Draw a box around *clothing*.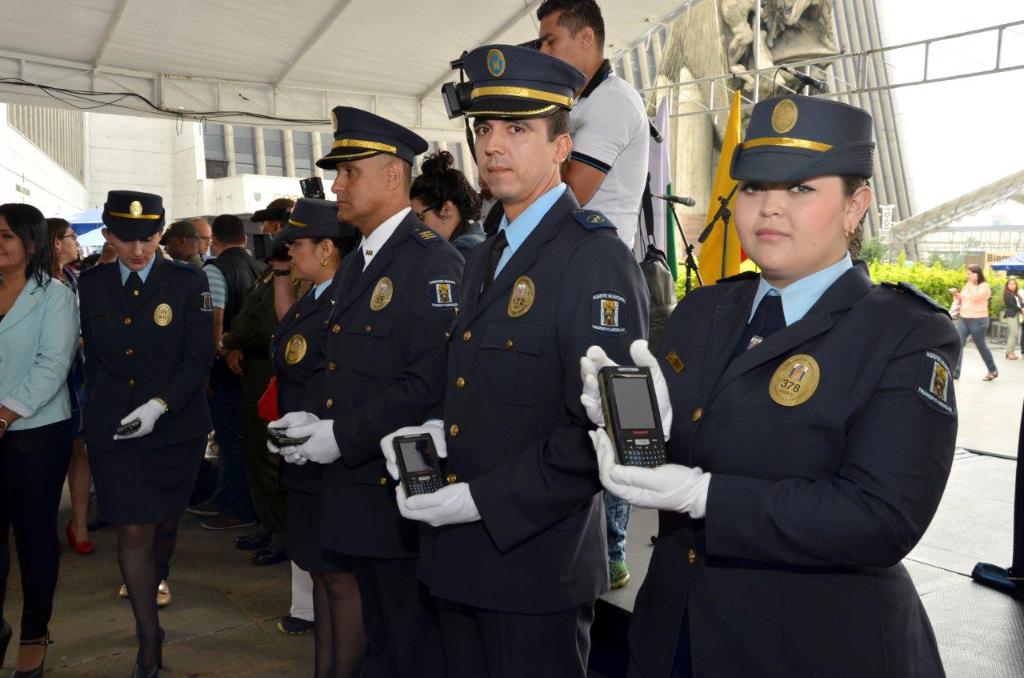
{"left": 302, "top": 200, "right": 466, "bottom": 677}.
